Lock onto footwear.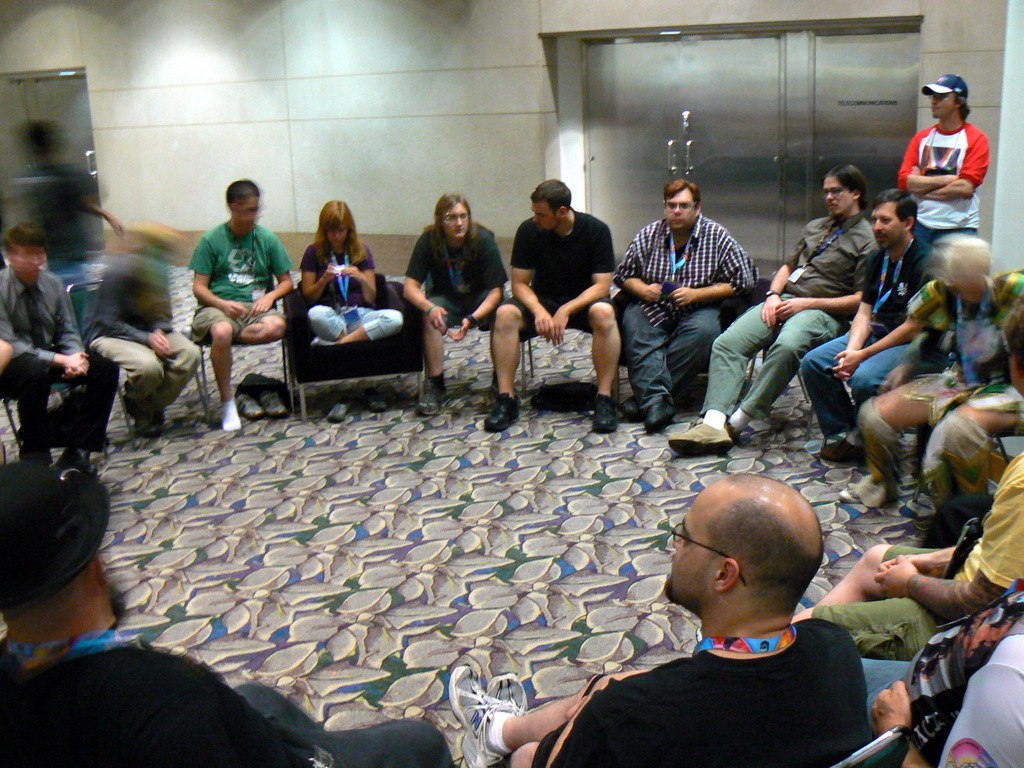
Locked: [left=326, top=400, right=348, bottom=425].
